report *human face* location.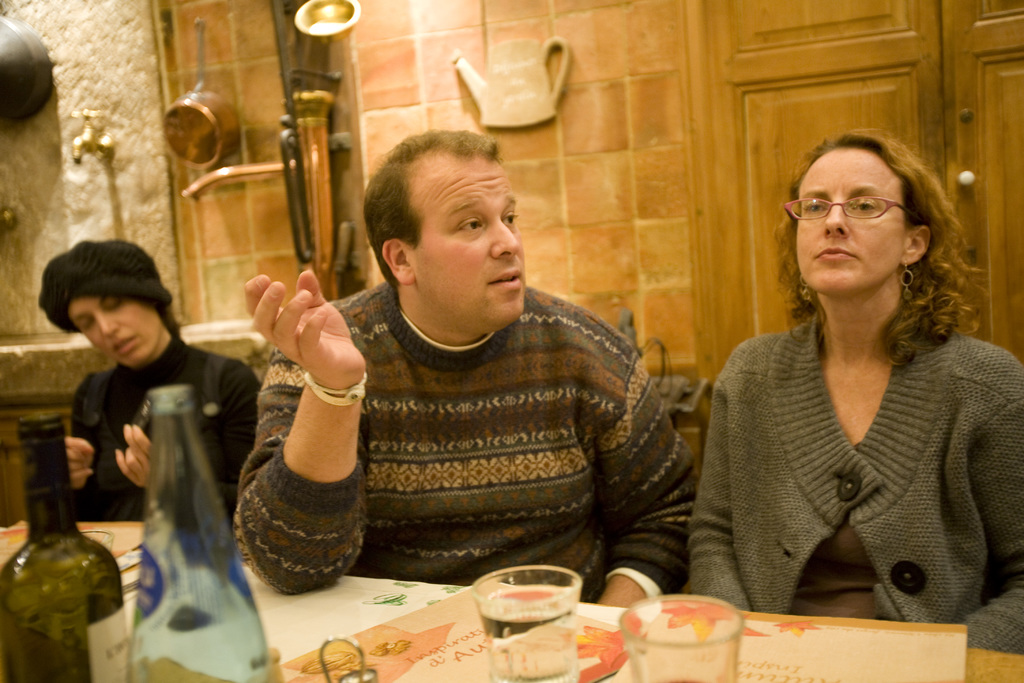
Report: 412/146/525/324.
